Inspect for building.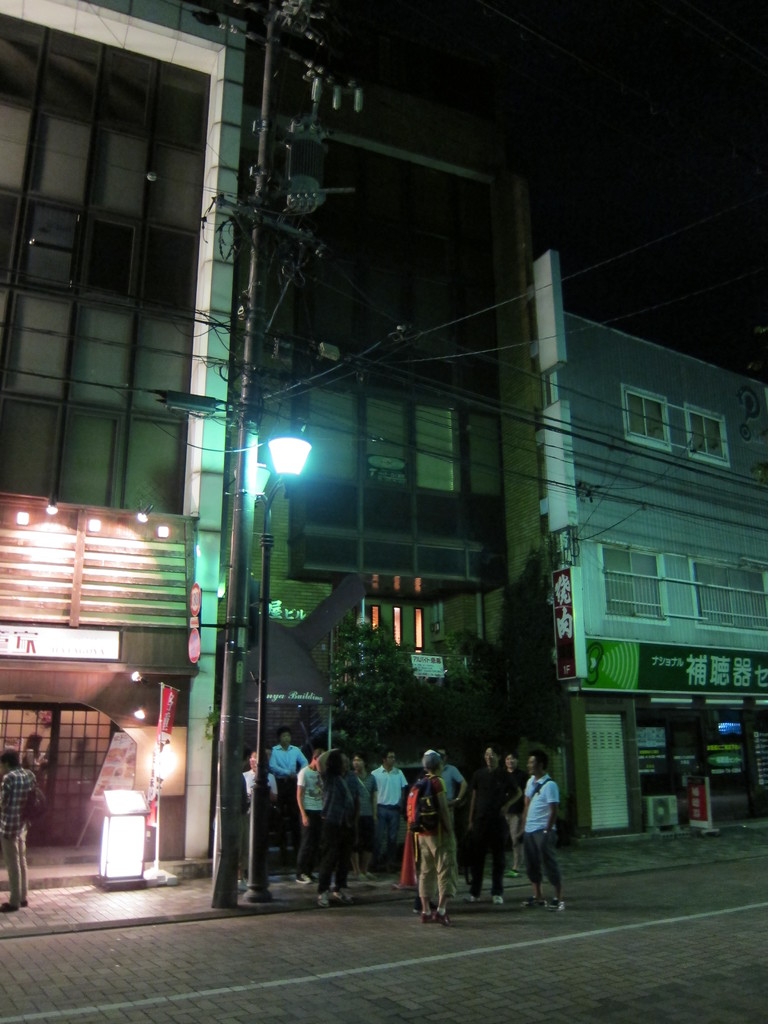
Inspection: (0,16,238,877).
